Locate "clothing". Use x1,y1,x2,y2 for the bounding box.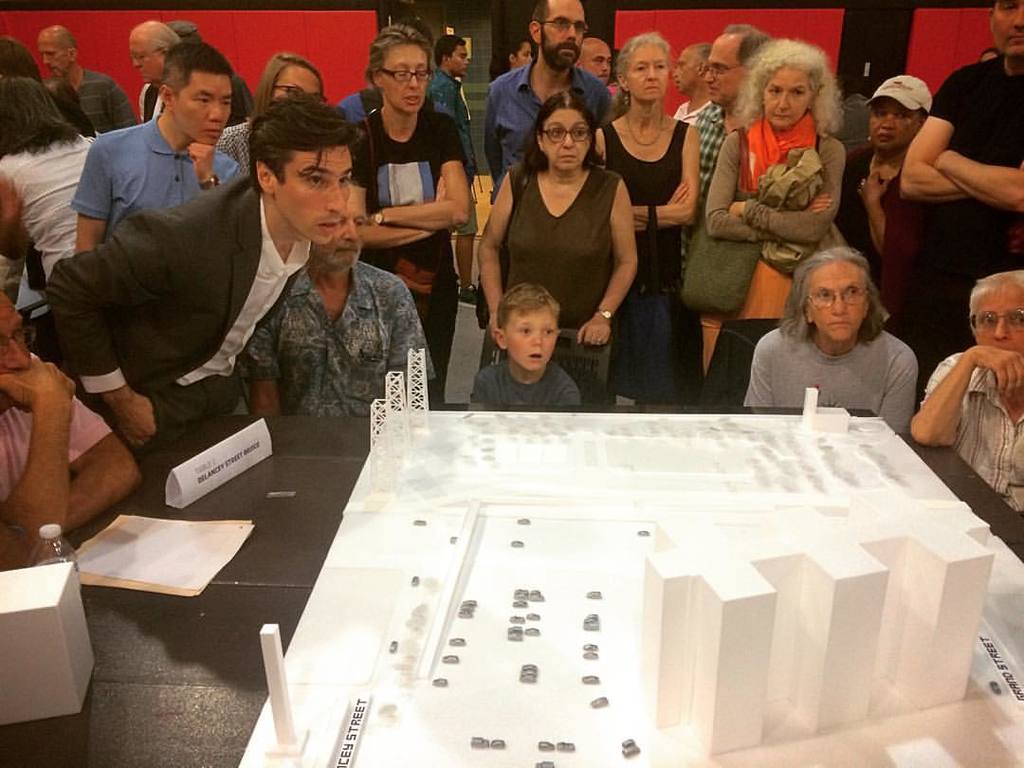
46,70,140,149.
